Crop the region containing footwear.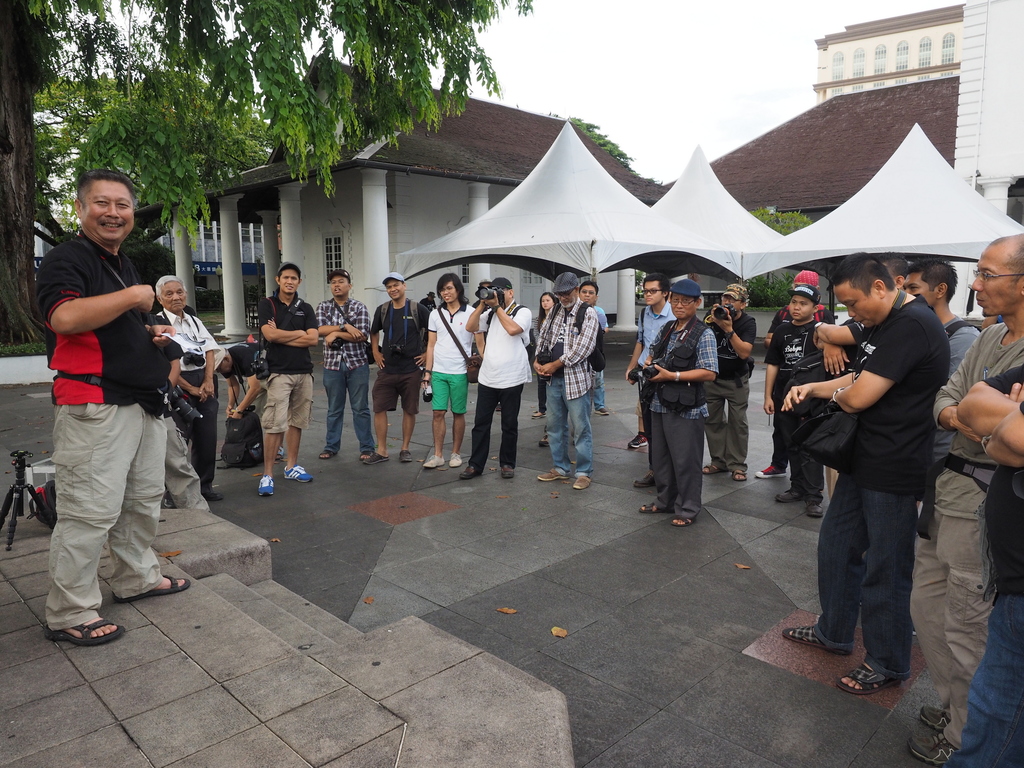
Crop region: left=671, top=512, right=694, bottom=525.
